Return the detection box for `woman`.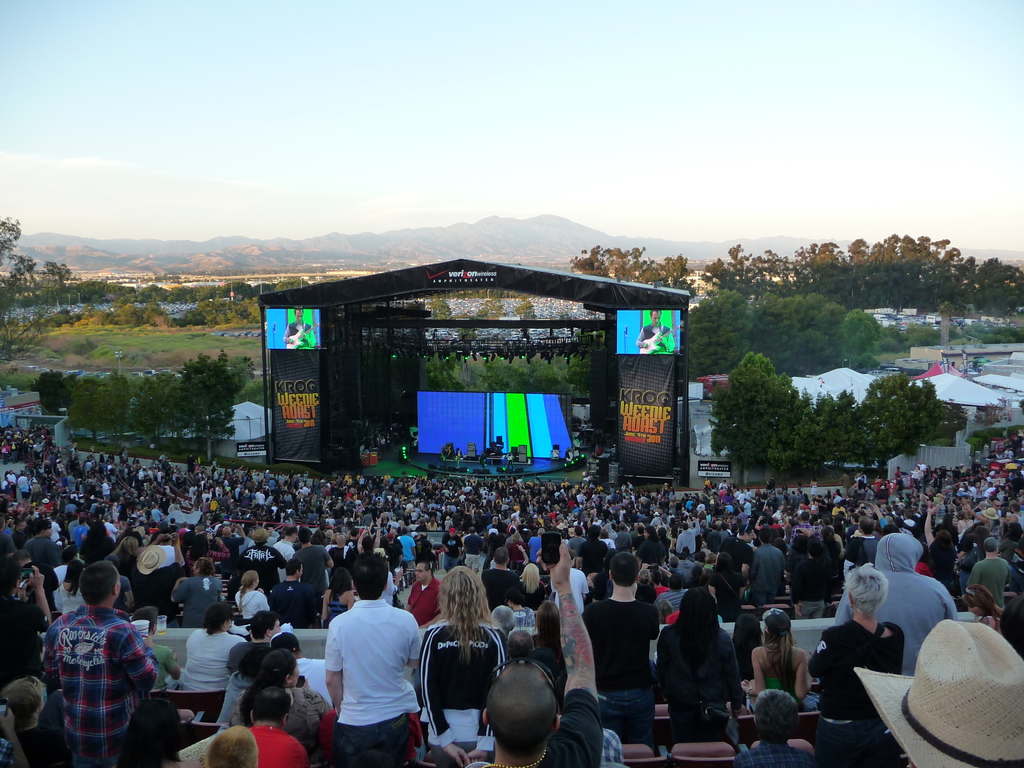
(x1=927, y1=506, x2=971, y2=600).
